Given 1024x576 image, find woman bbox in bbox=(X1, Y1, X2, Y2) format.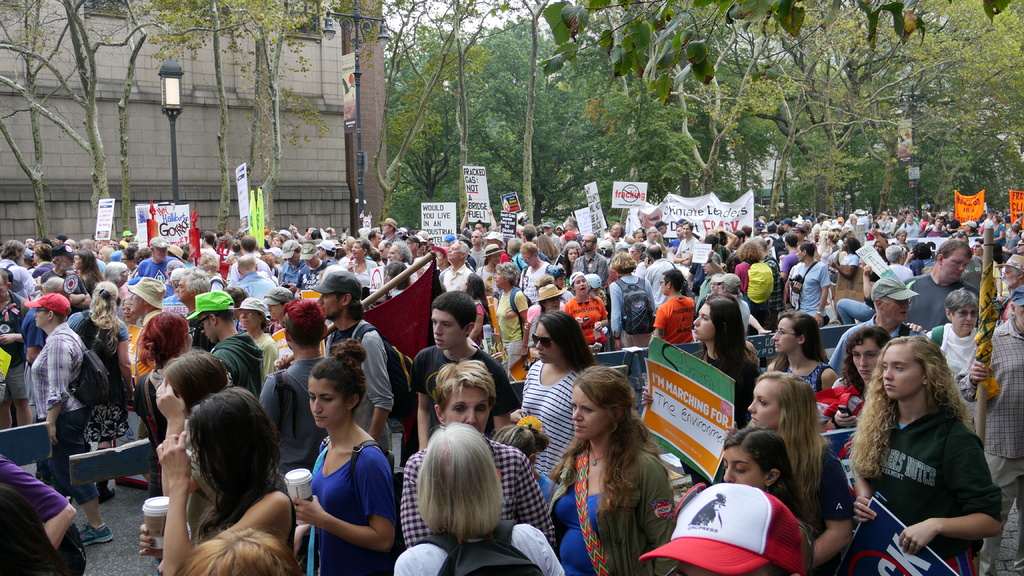
bbox=(563, 273, 609, 353).
